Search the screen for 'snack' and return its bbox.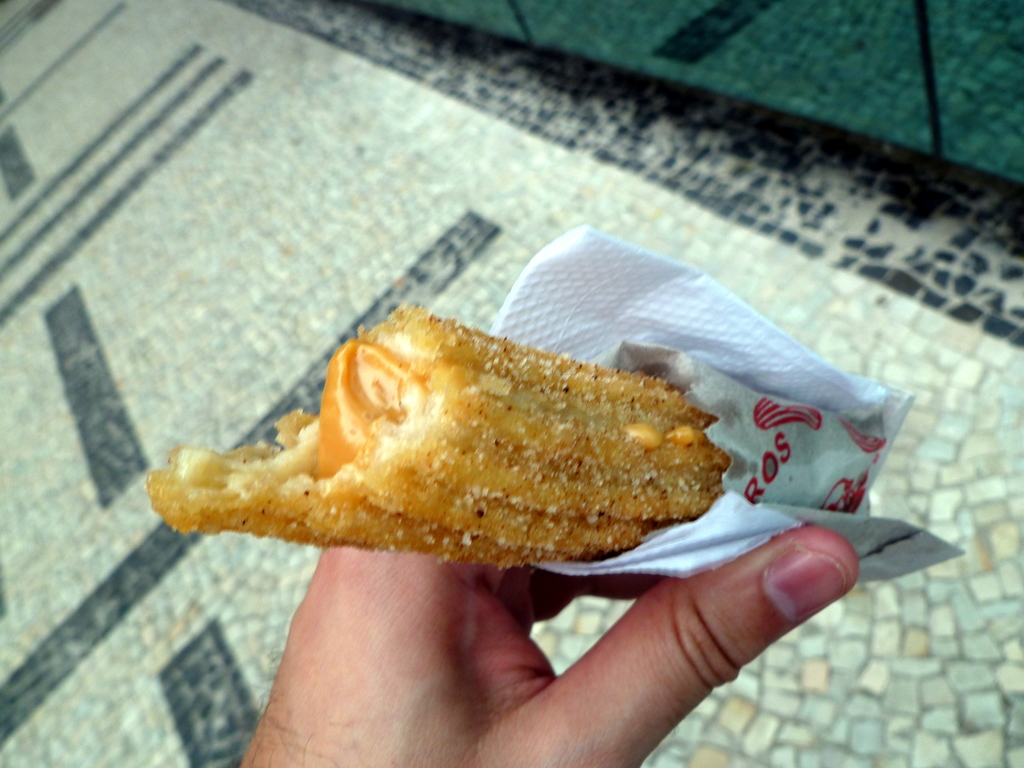
Found: <box>164,295,764,607</box>.
